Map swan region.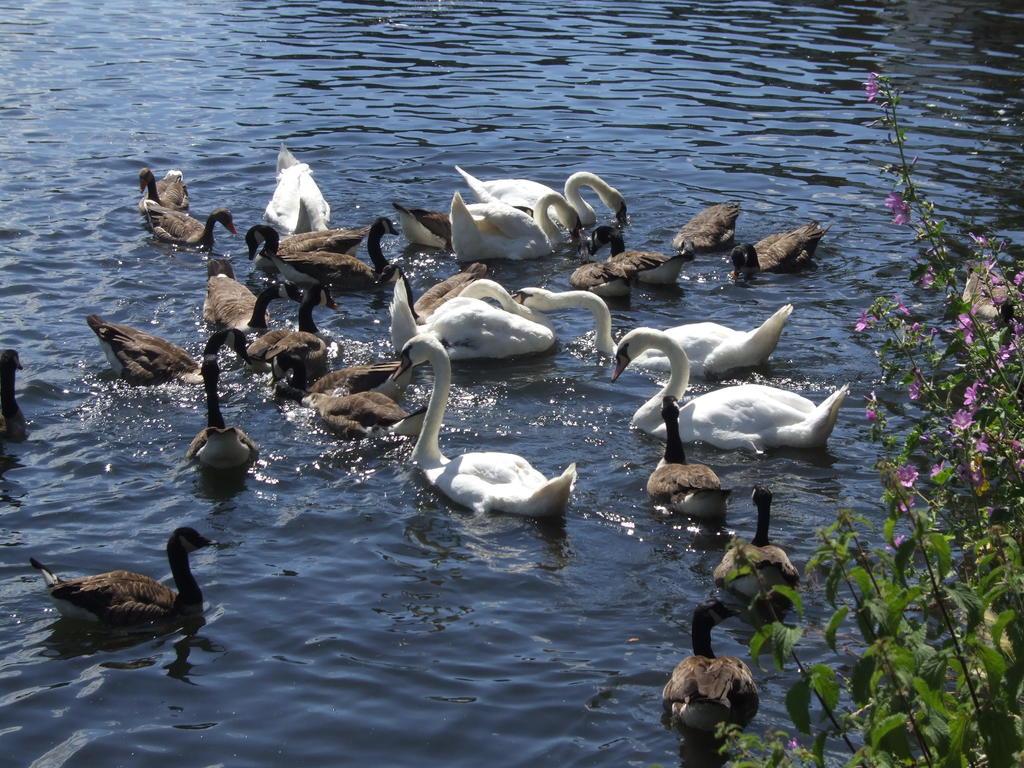
Mapped to 509, 289, 798, 374.
